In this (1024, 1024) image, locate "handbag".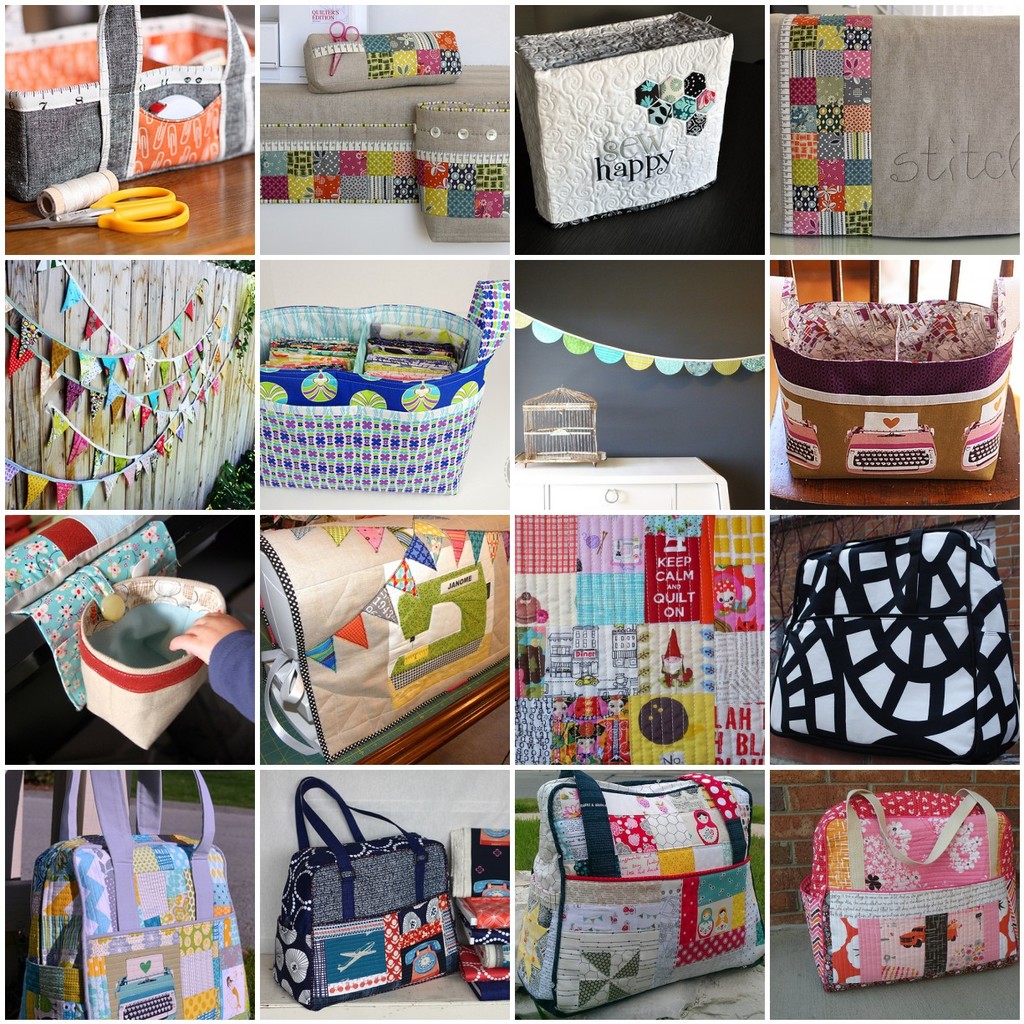
Bounding box: [278, 778, 461, 1012].
